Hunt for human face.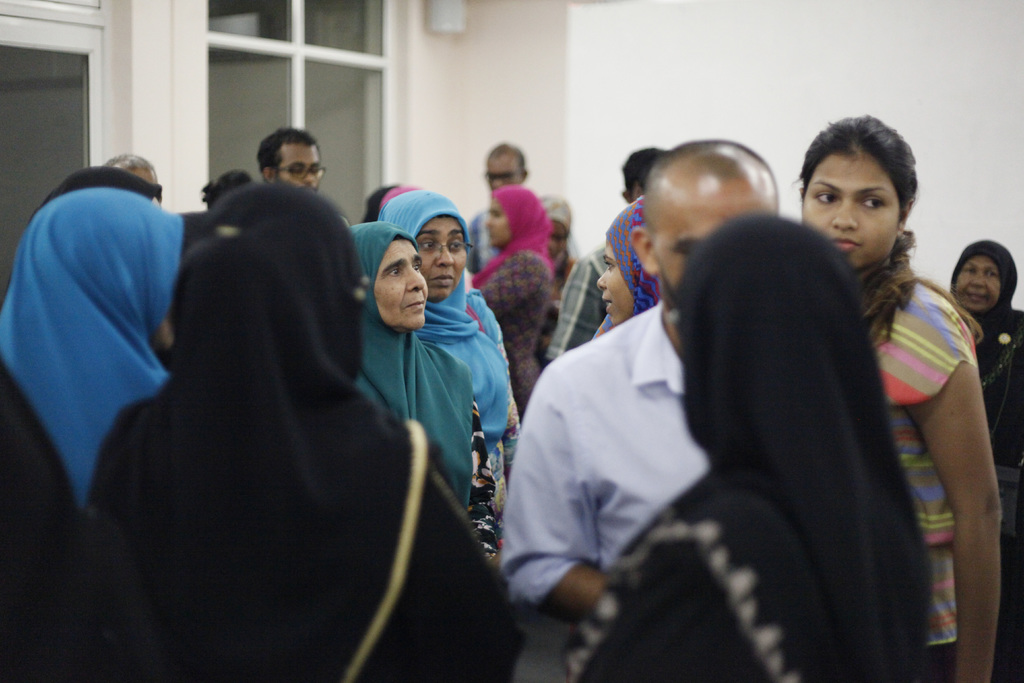
Hunted down at (367,239,422,334).
